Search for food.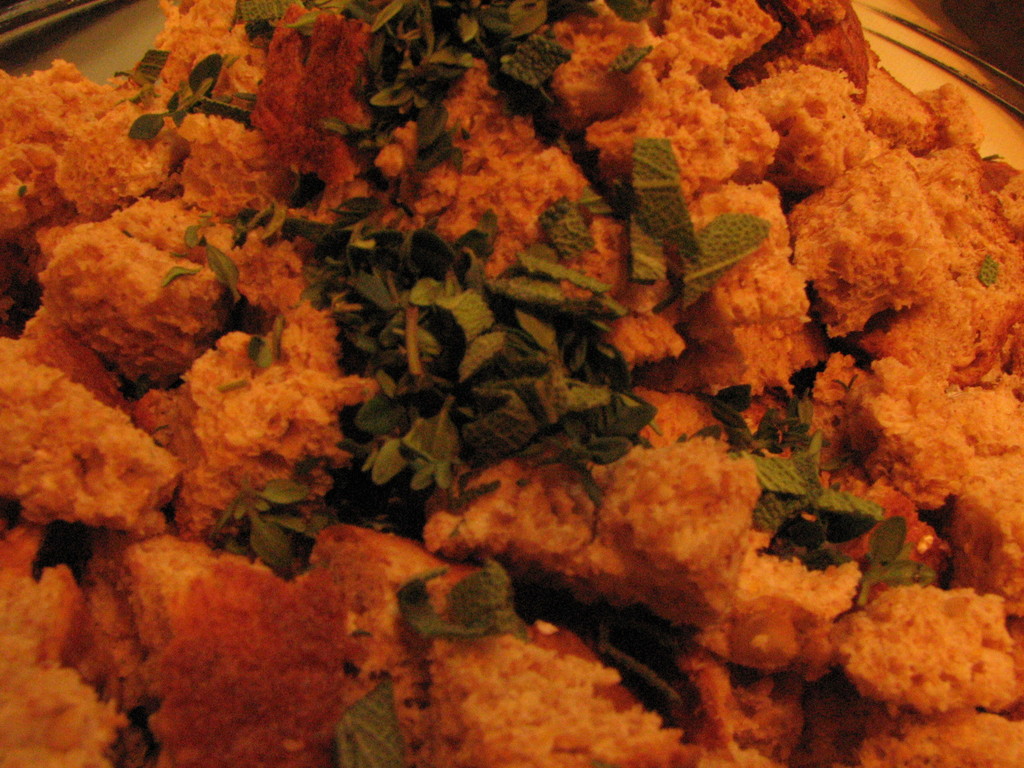
Found at x1=22, y1=705, x2=1023, y2=767.
